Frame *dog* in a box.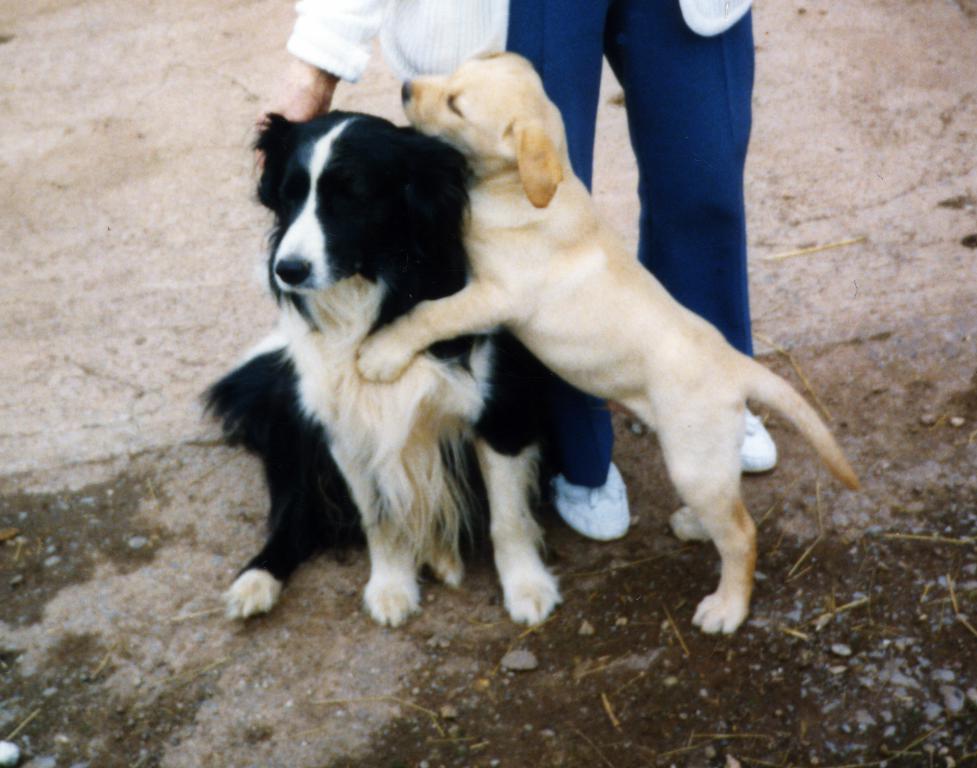
Rect(354, 47, 856, 637).
